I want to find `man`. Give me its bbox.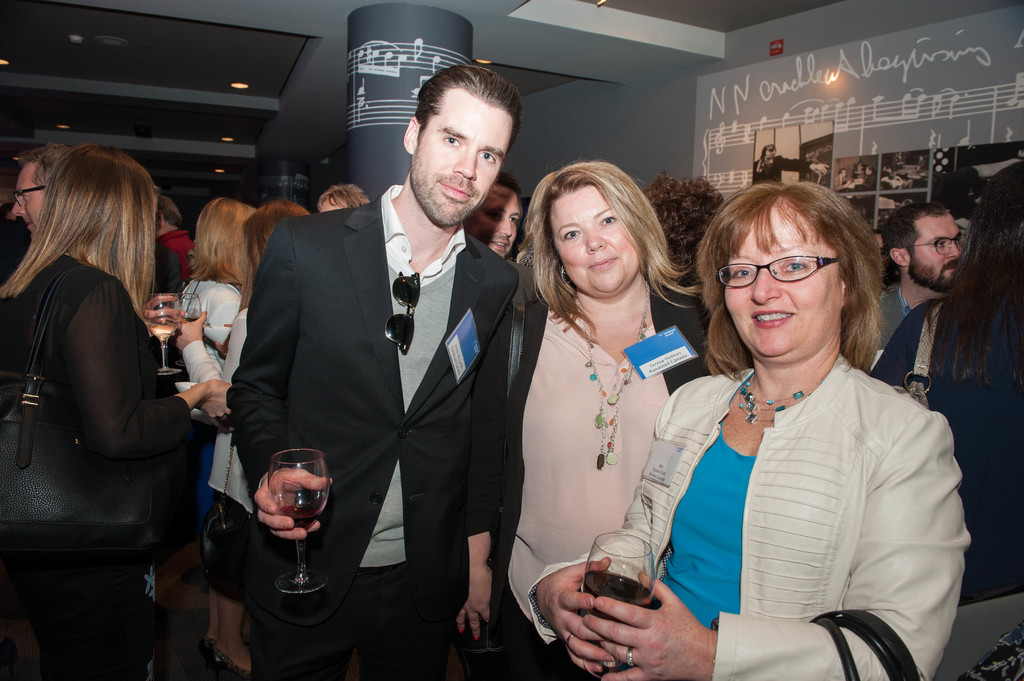
select_region(472, 168, 520, 257).
